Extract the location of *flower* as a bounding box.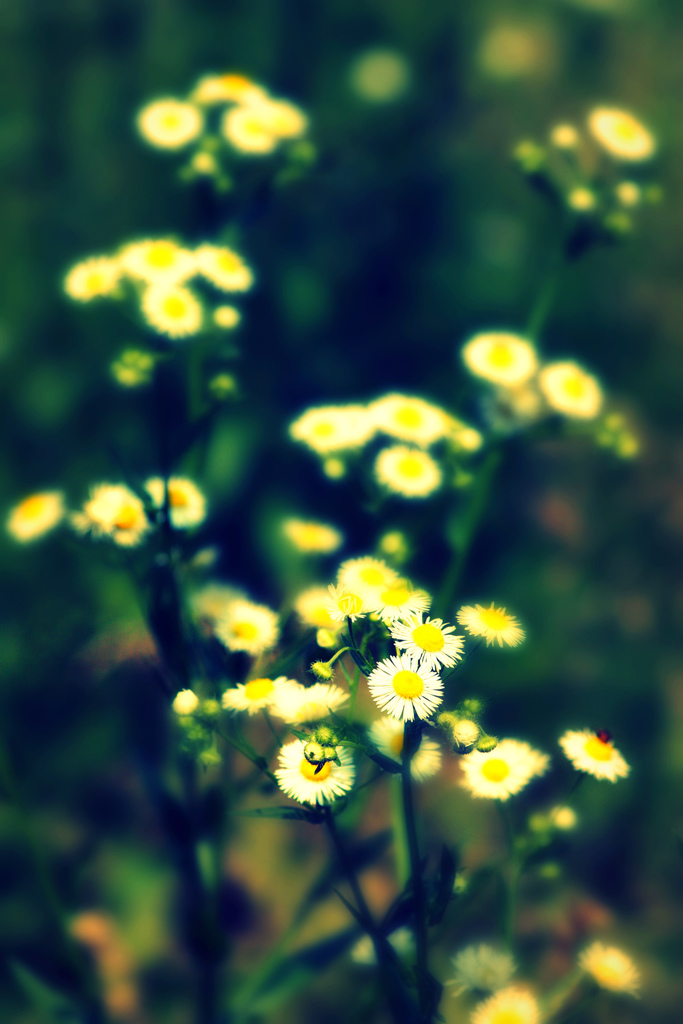
(x1=223, y1=675, x2=281, y2=712).
